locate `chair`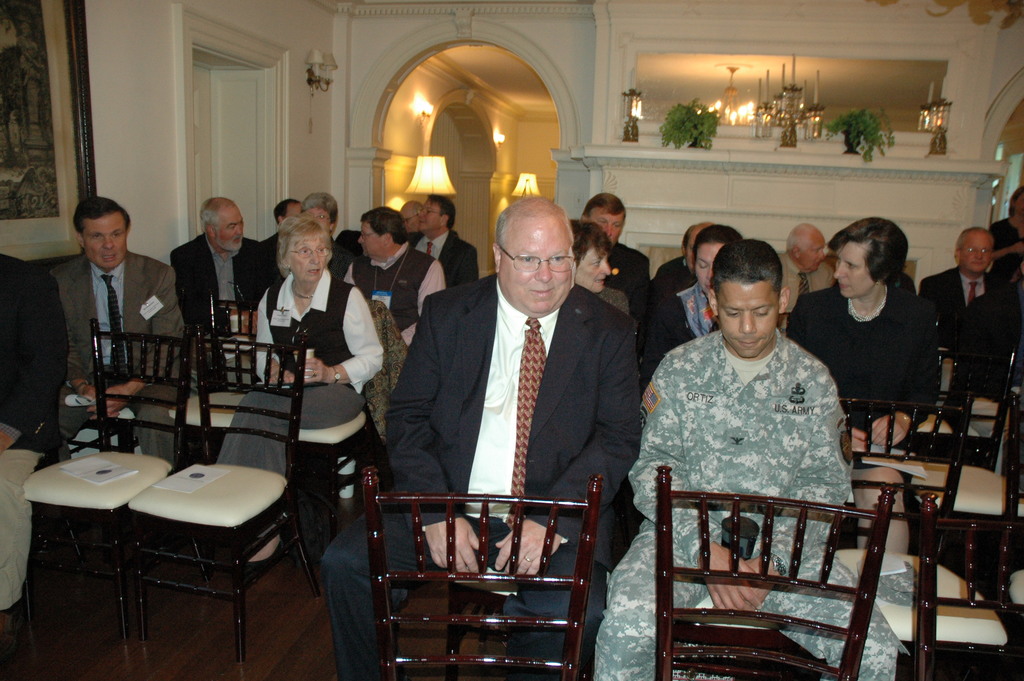
913:319:1018:613
